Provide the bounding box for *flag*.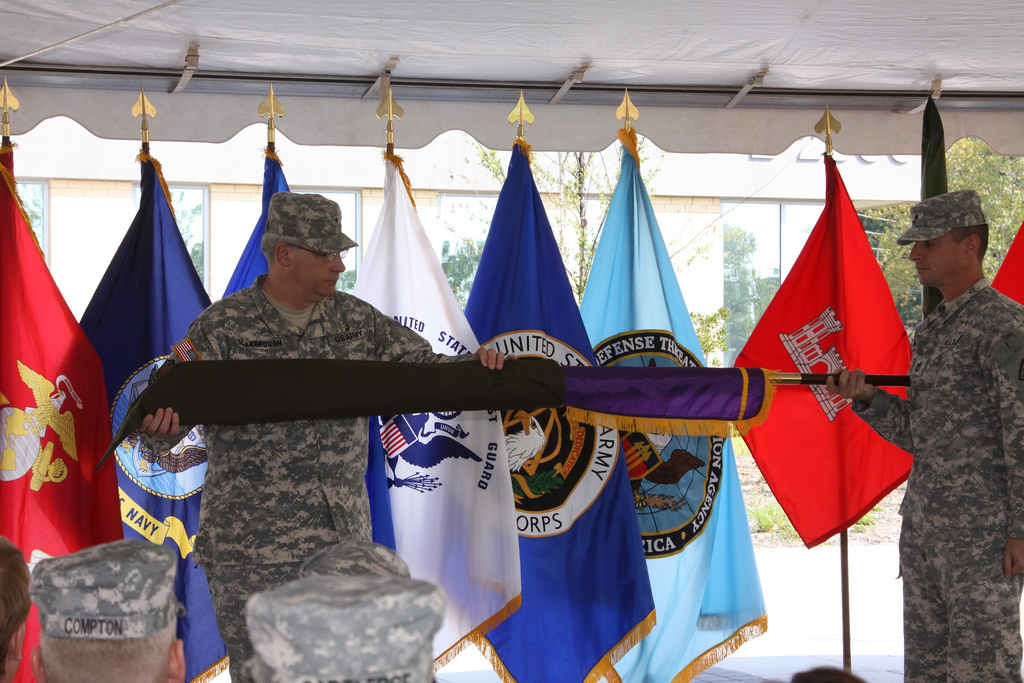
box=[342, 146, 531, 675].
